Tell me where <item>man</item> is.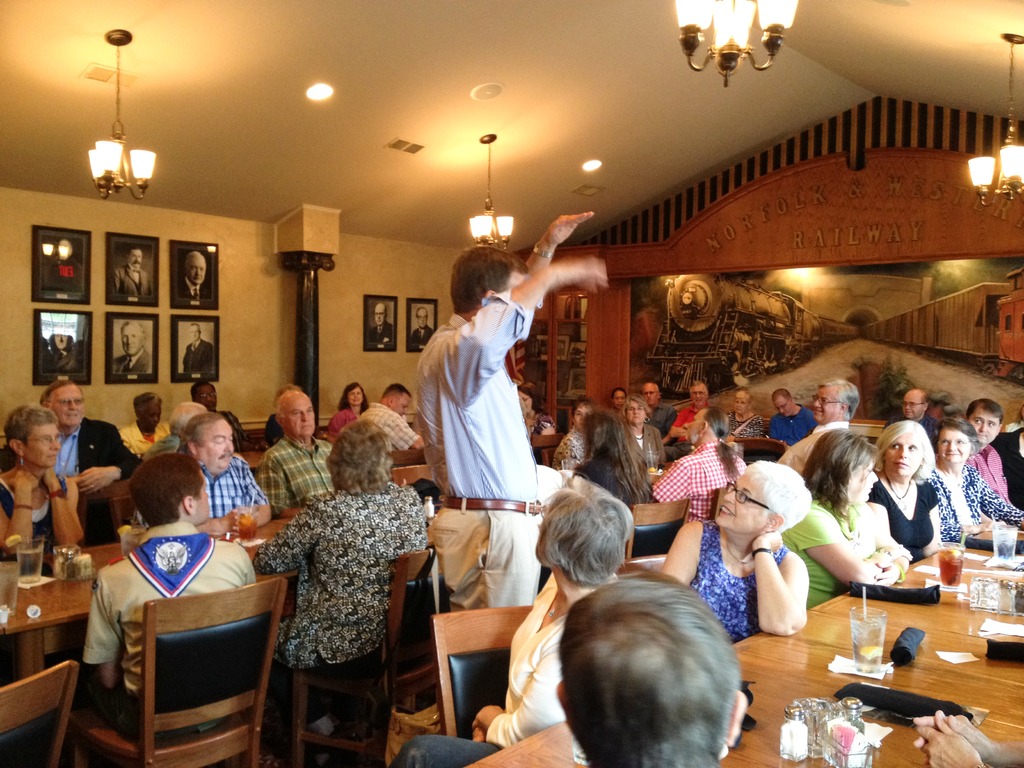
<item>man</item> is at l=255, t=381, r=346, b=516.
